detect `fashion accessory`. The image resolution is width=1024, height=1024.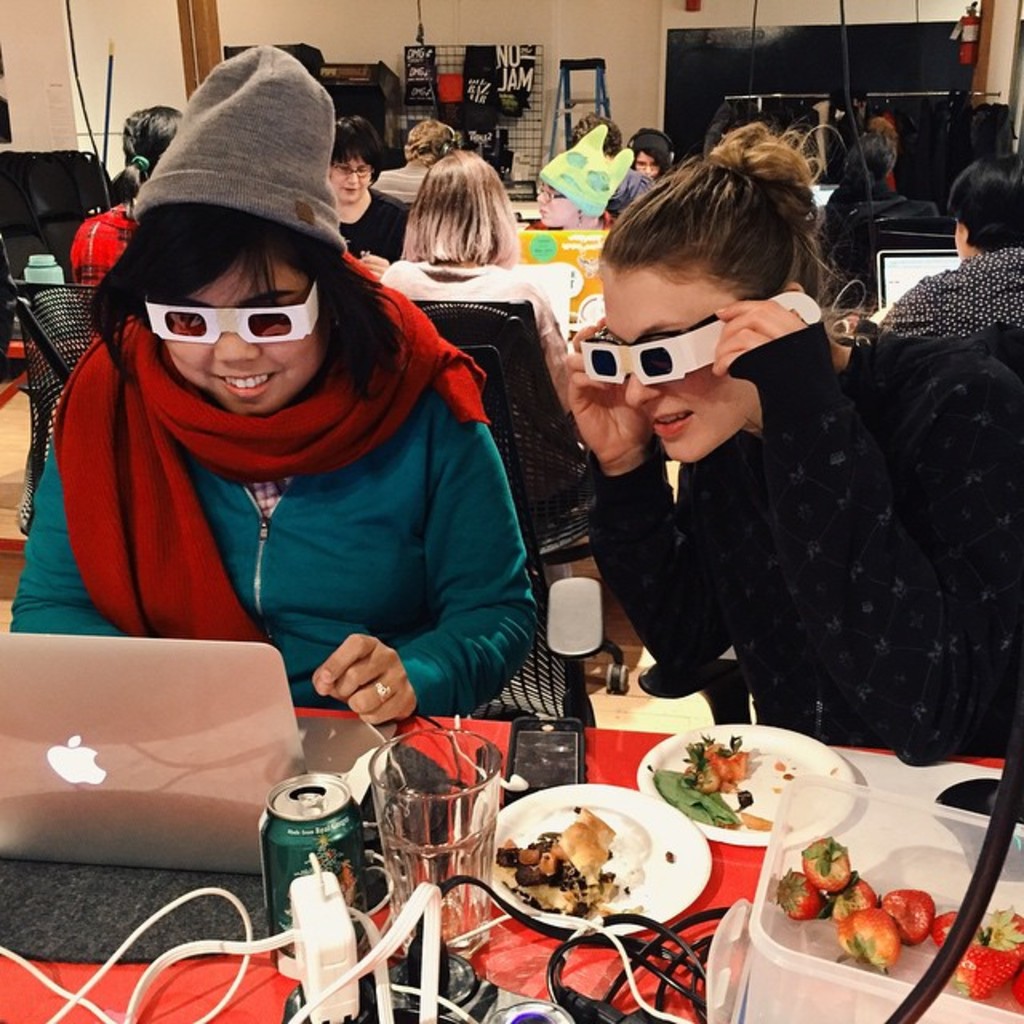
(146,288,320,336).
